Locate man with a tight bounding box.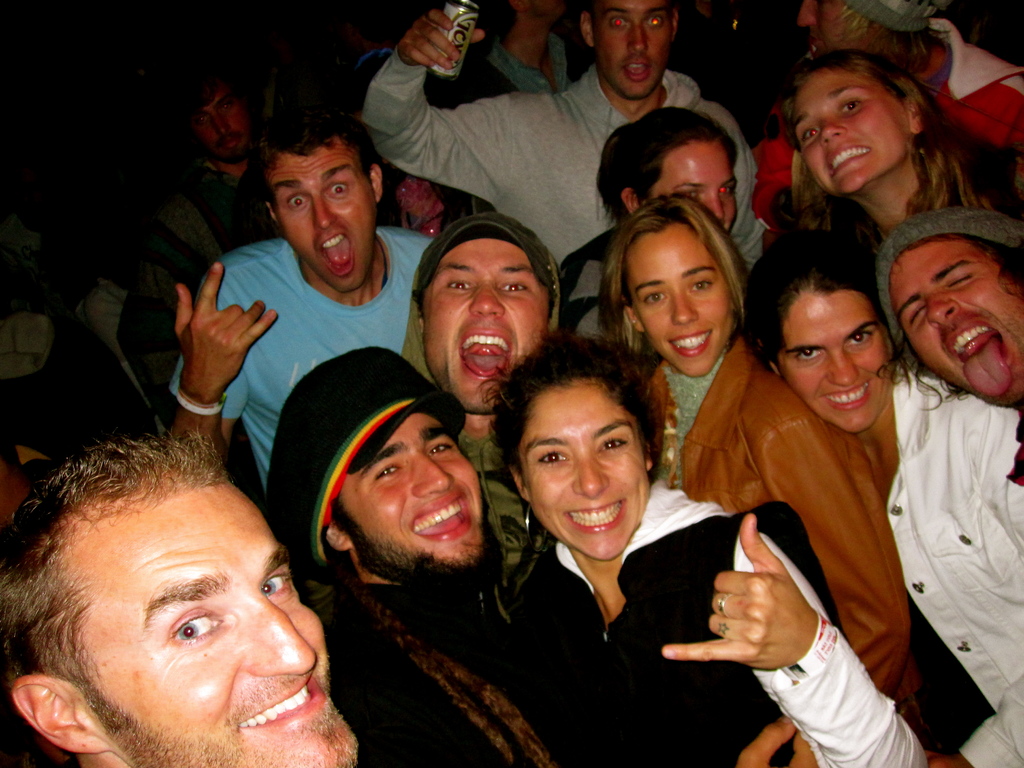
locate(0, 433, 388, 767).
